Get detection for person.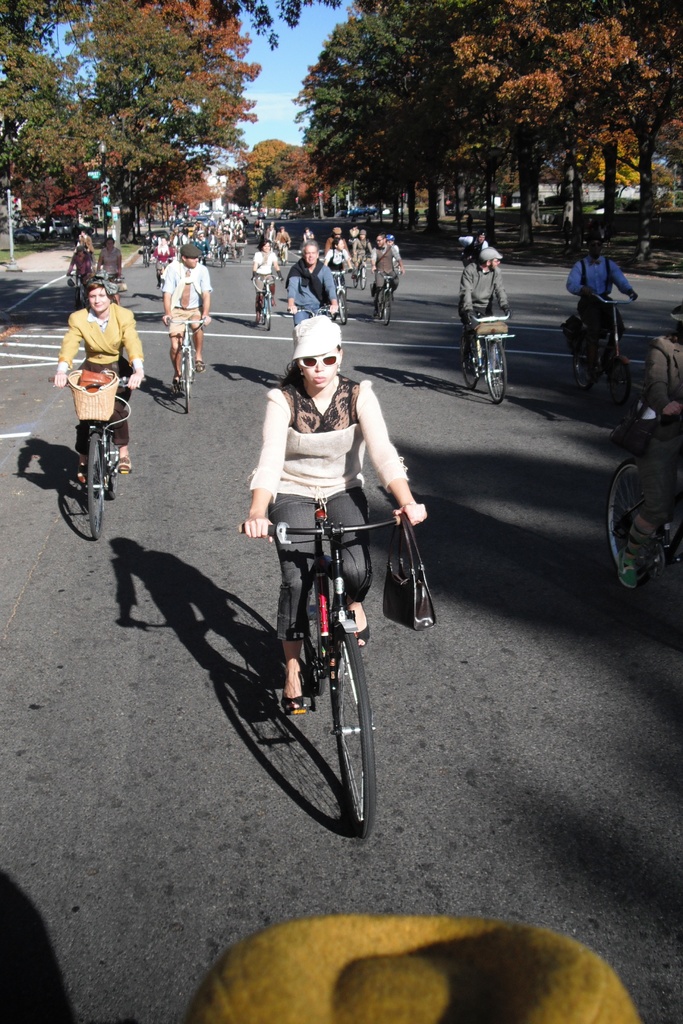
Detection: l=459, t=247, r=509, b=373.
